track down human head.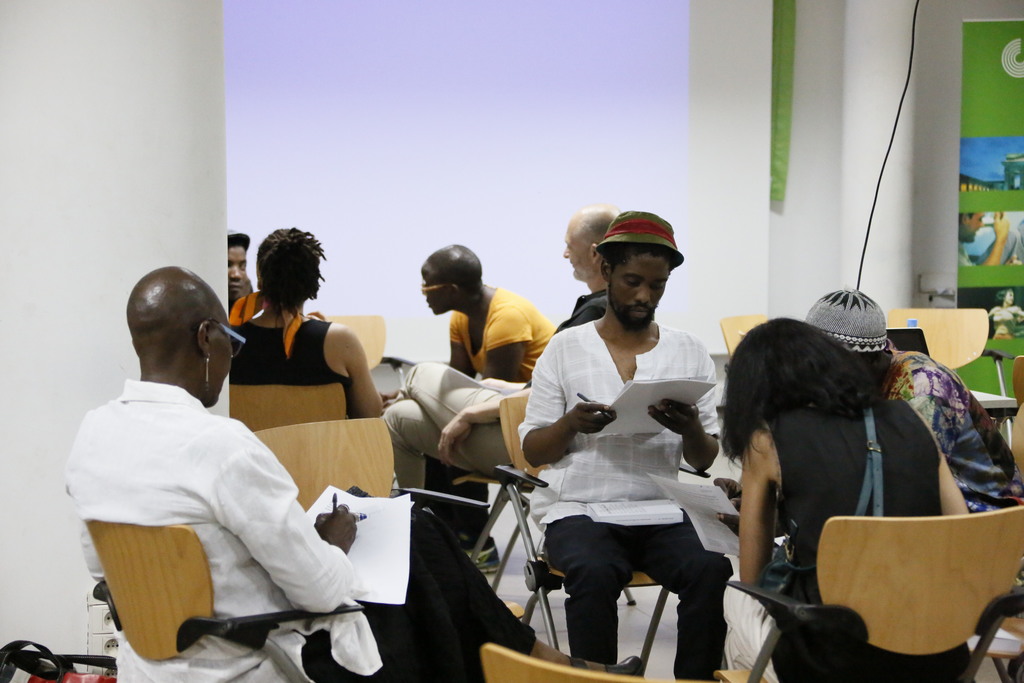
Tracked to bbox(808, 288, 888, 367).
